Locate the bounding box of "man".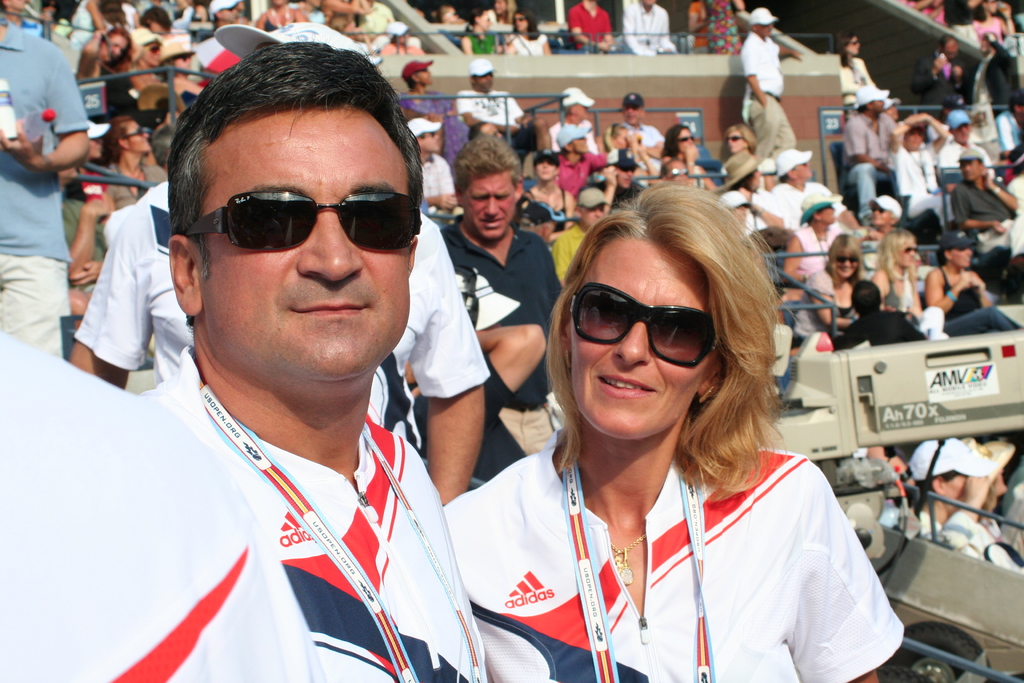
Bounding box: 618,90,666,170.
